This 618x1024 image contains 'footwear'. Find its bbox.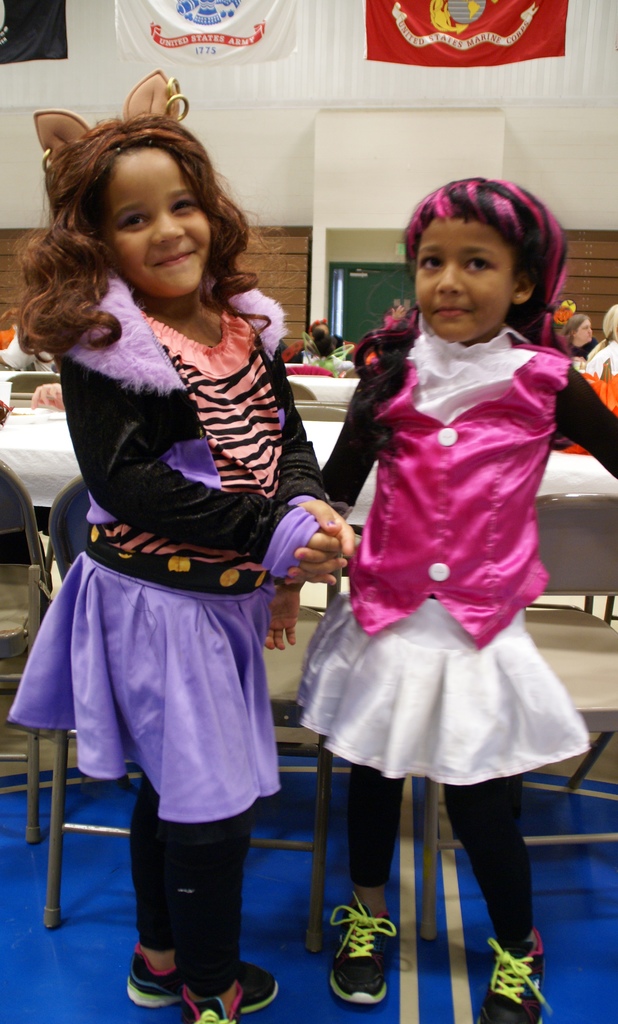
x1=477 y1=923 x2=547 y2=1023.
